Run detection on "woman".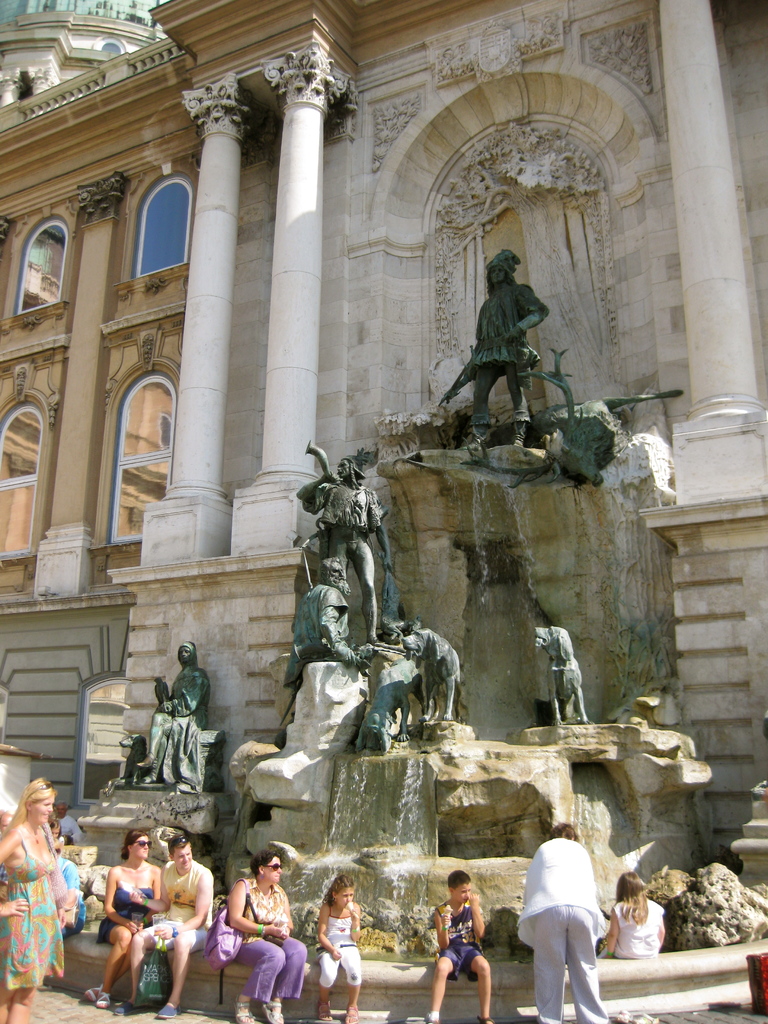
Result: rect(0, 776, 67, 1023).
